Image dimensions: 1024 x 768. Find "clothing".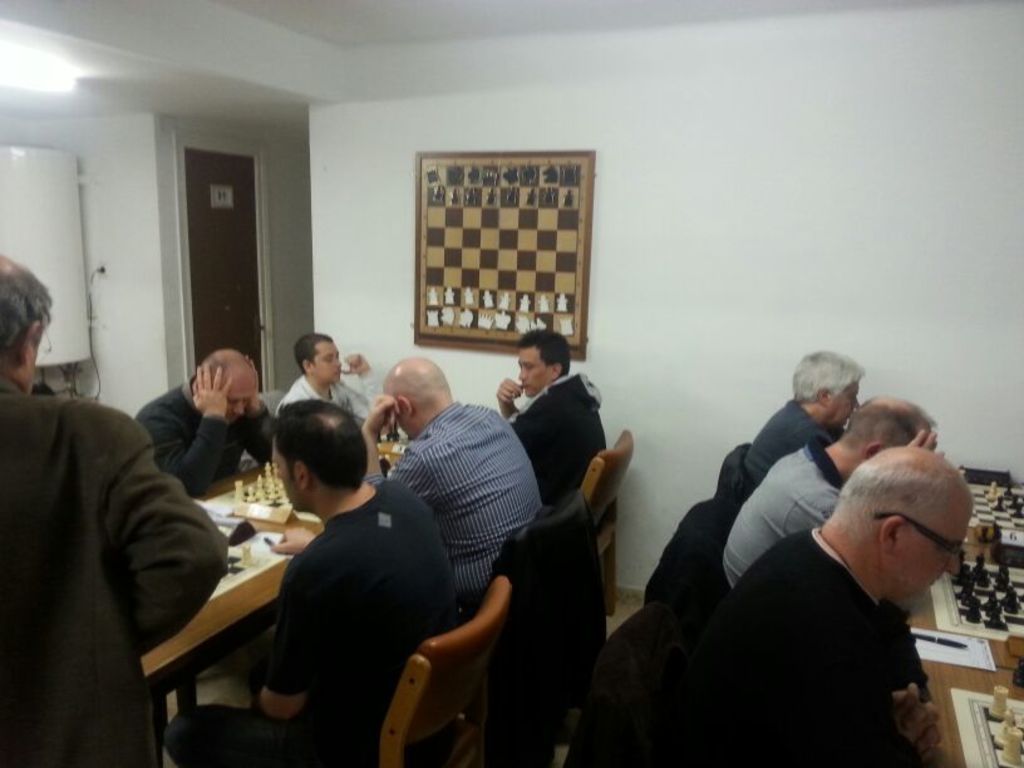
132 389 270 479.
